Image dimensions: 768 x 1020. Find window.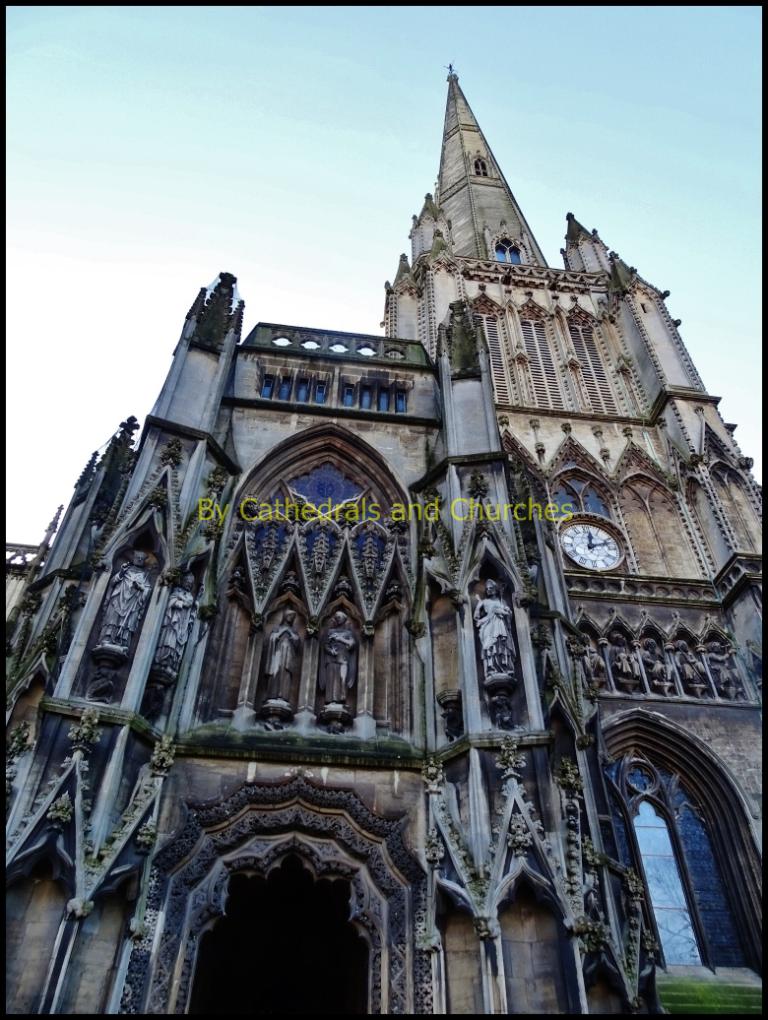
select_region(347, 384, 348, 404).
